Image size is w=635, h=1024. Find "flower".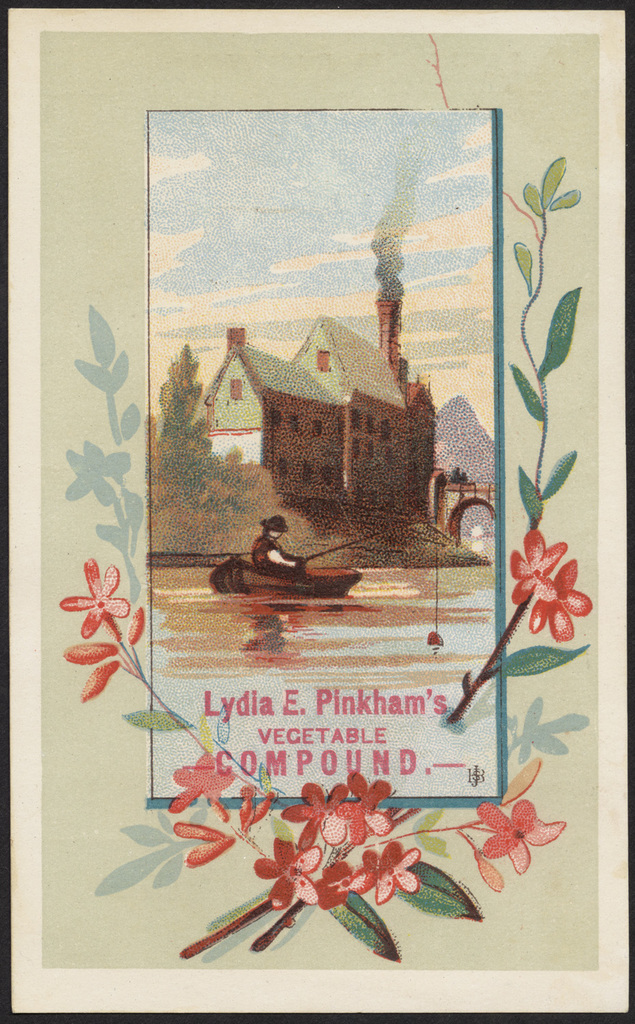
[left=452, top=802, right=559, bottom=883].
